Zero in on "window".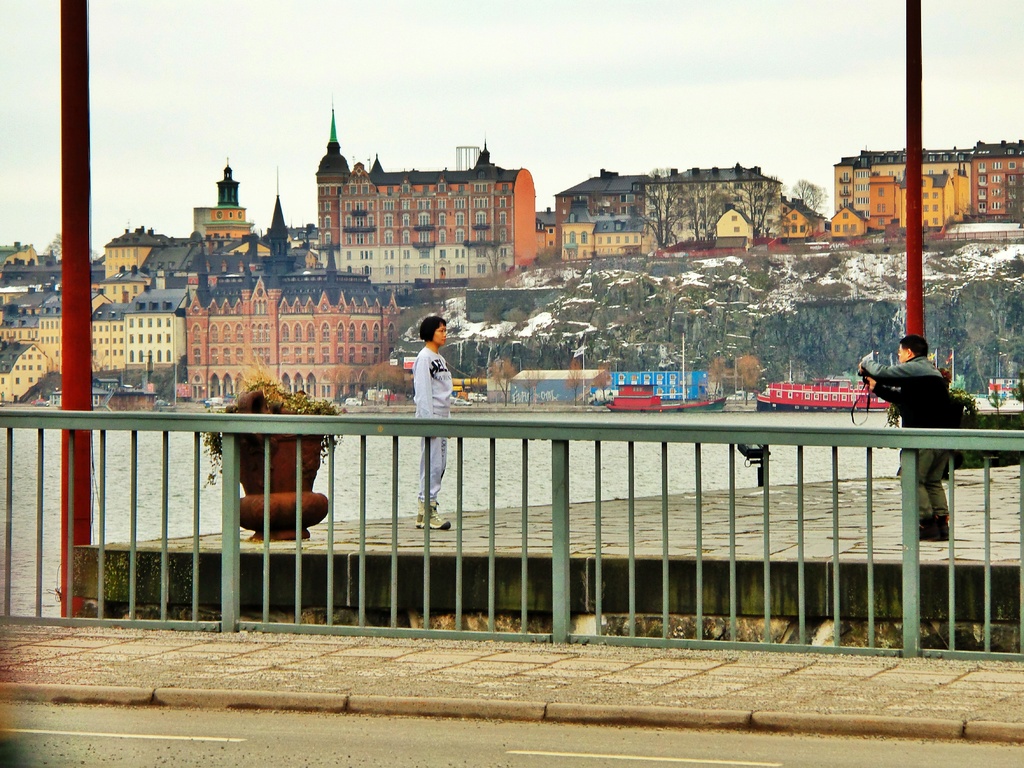
Zeroed in: <box>993,176,1003,184</box>.
